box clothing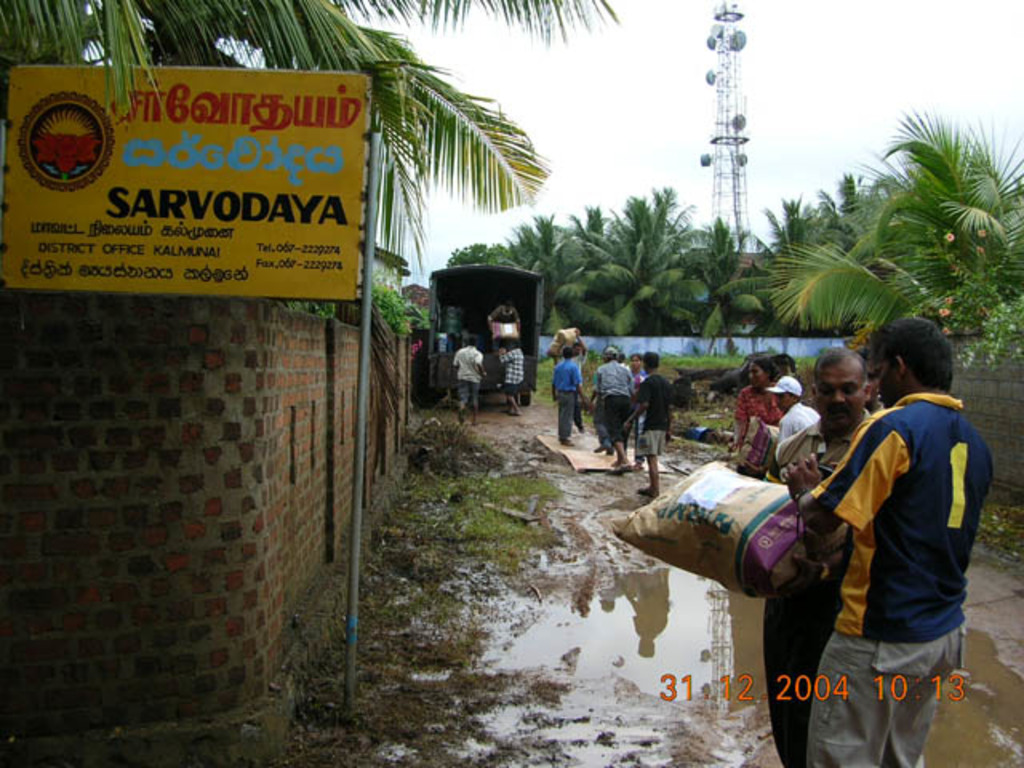
[left=586, top=354, right=635, bottom=448]
